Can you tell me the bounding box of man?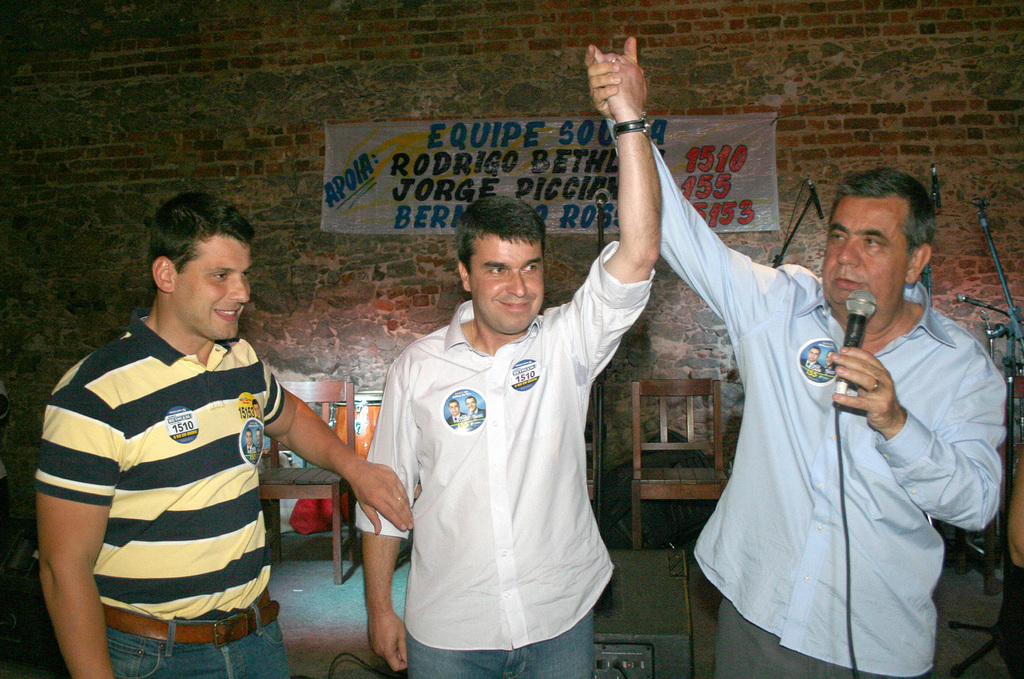
<box>797,346,821,377</box>.
